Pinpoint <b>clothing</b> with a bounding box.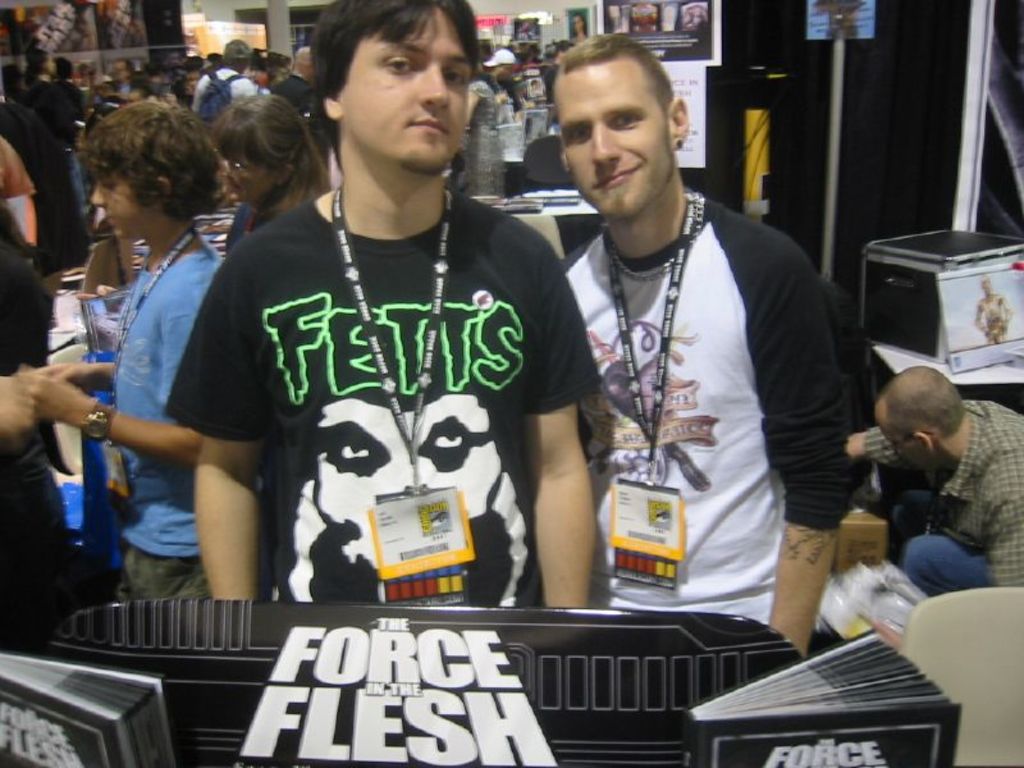
<bbox>165, 193, 600, 605</bbox>.
